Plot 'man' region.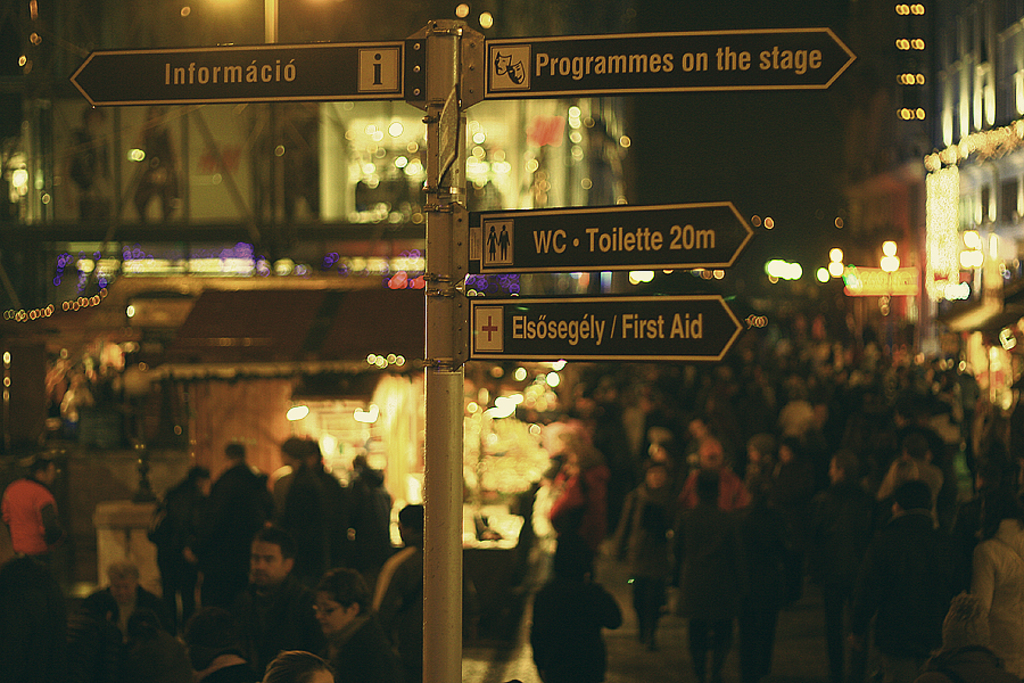
Plotted at crop(0, 460, 75, 599).
